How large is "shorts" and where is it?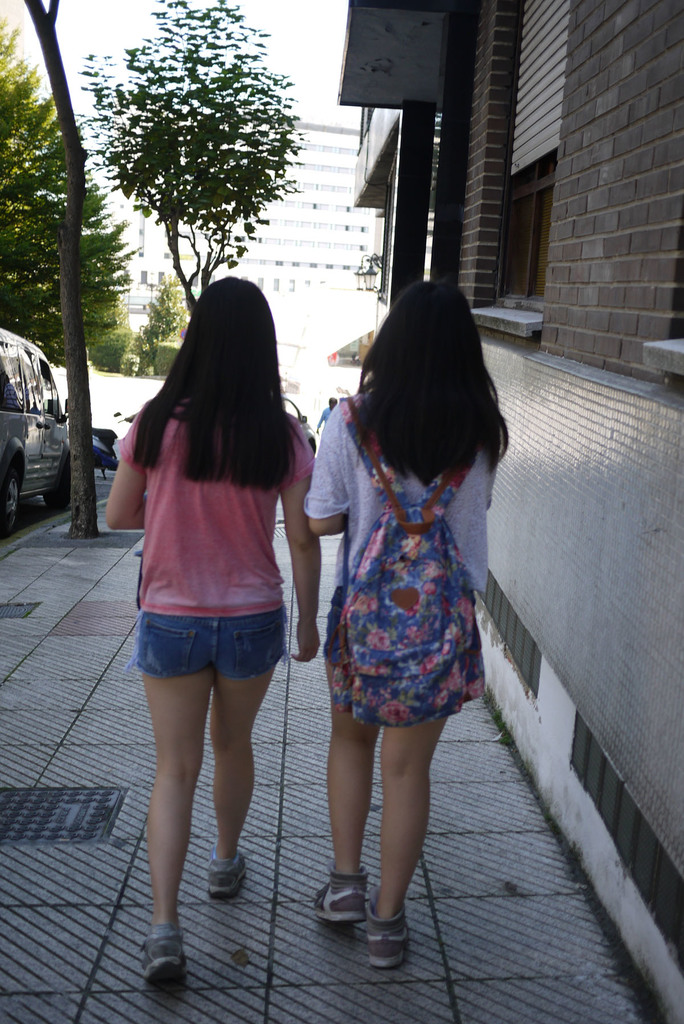
Bounding box: [317,581,355,662].
